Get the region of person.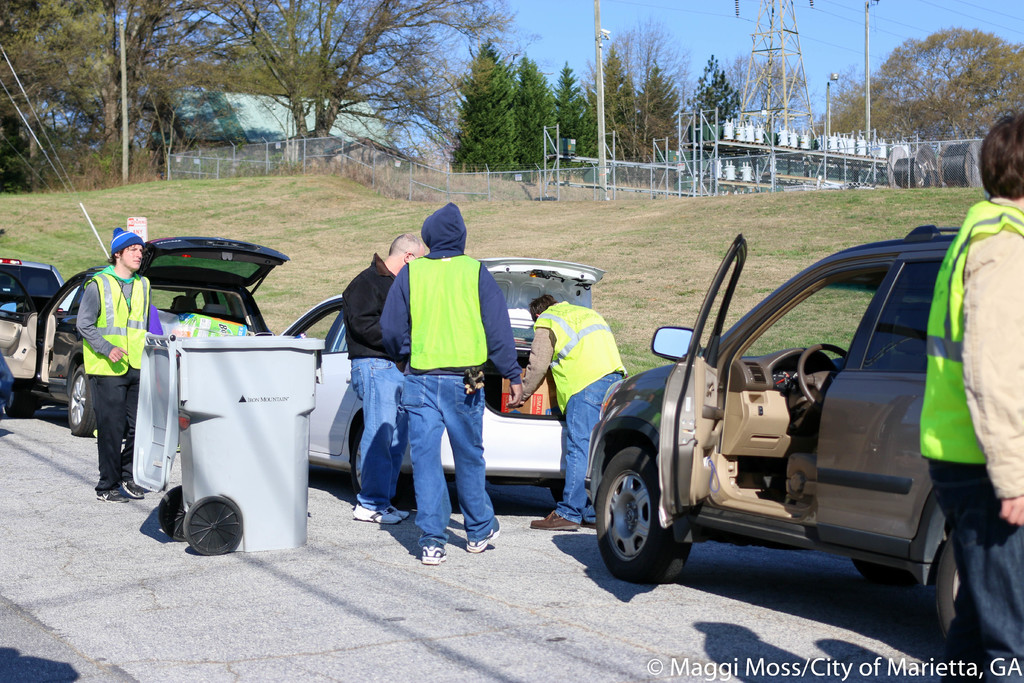
region(75, 229, 152, 504).
